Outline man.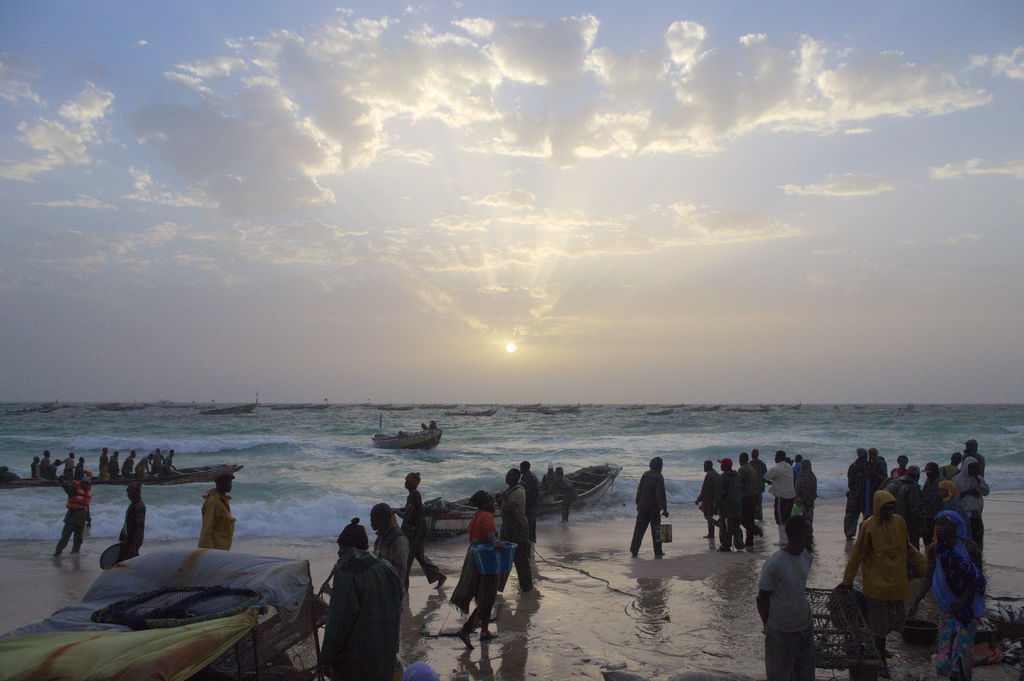
Outline: [left=764, top=451, right=795, bottom=546].
